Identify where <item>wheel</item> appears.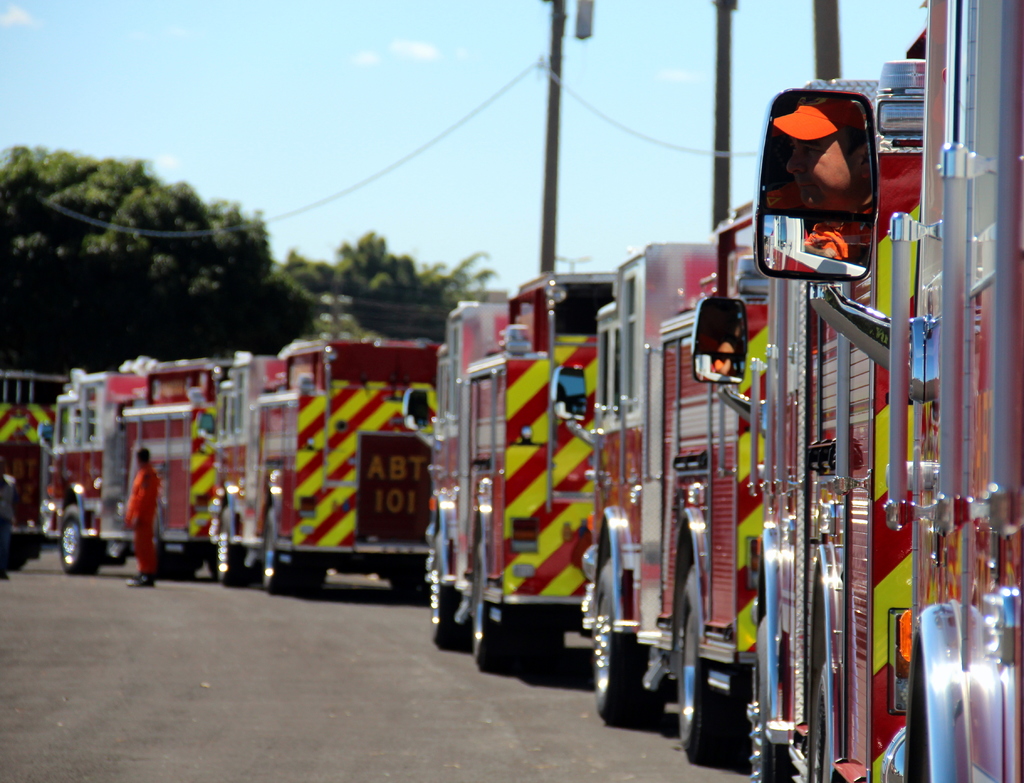
Appears at detection(433, 564, 468, 653).
